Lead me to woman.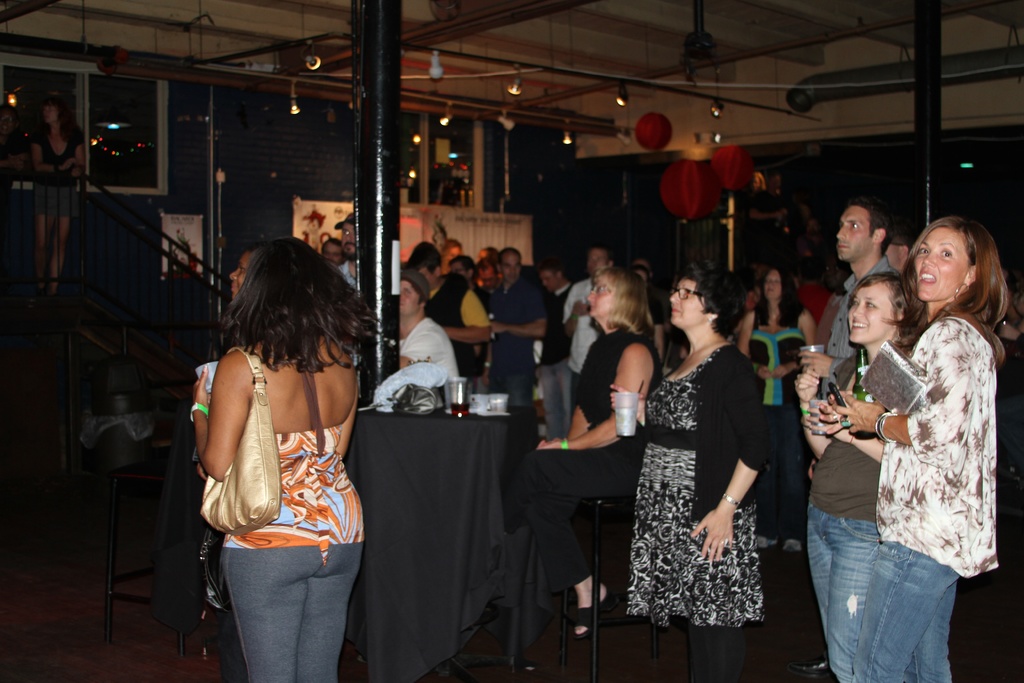
Lead to x1=509, y1=263, x2=665, y2=645.
